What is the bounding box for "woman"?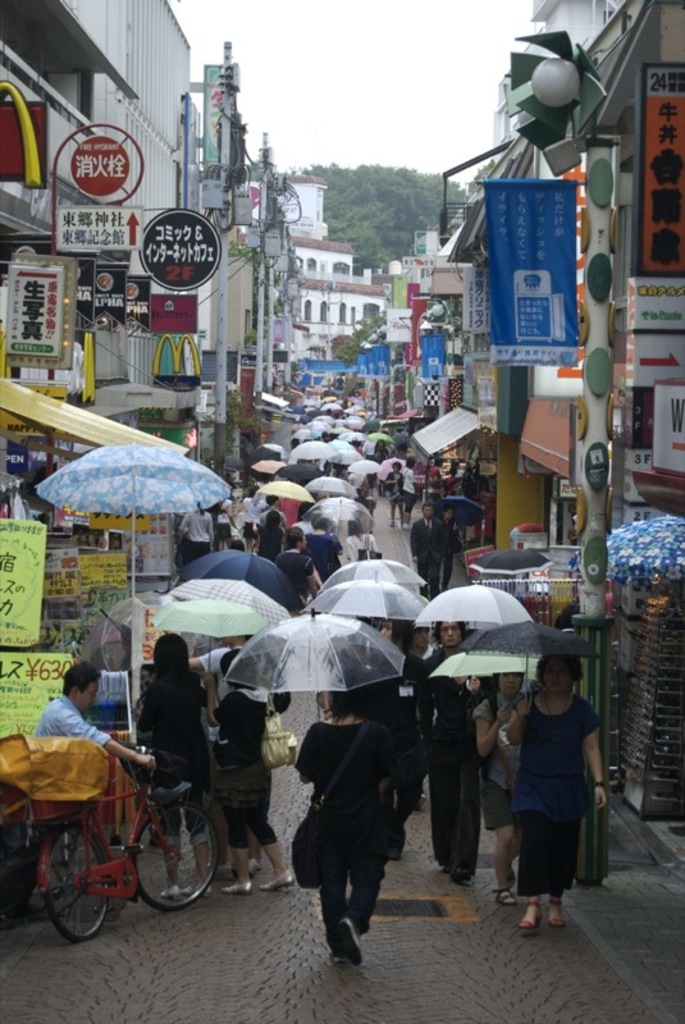
<box>384,462,405,522</box>.
